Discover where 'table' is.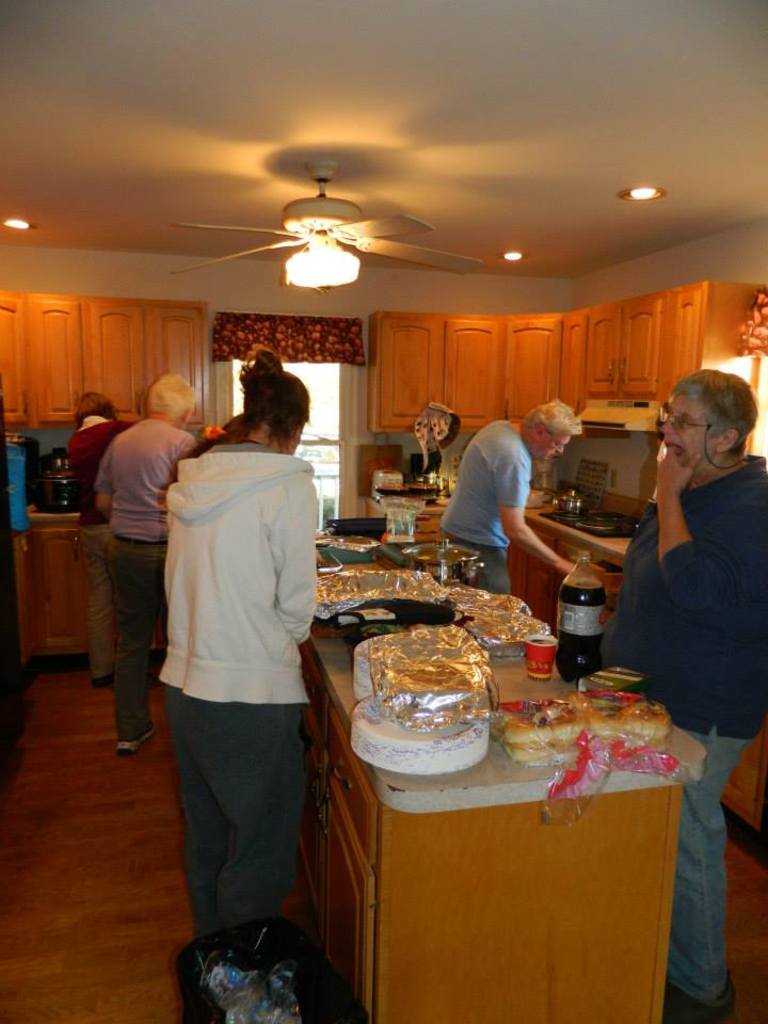
Discovered at (left=292, top=518, right=707, bottom=1023).
